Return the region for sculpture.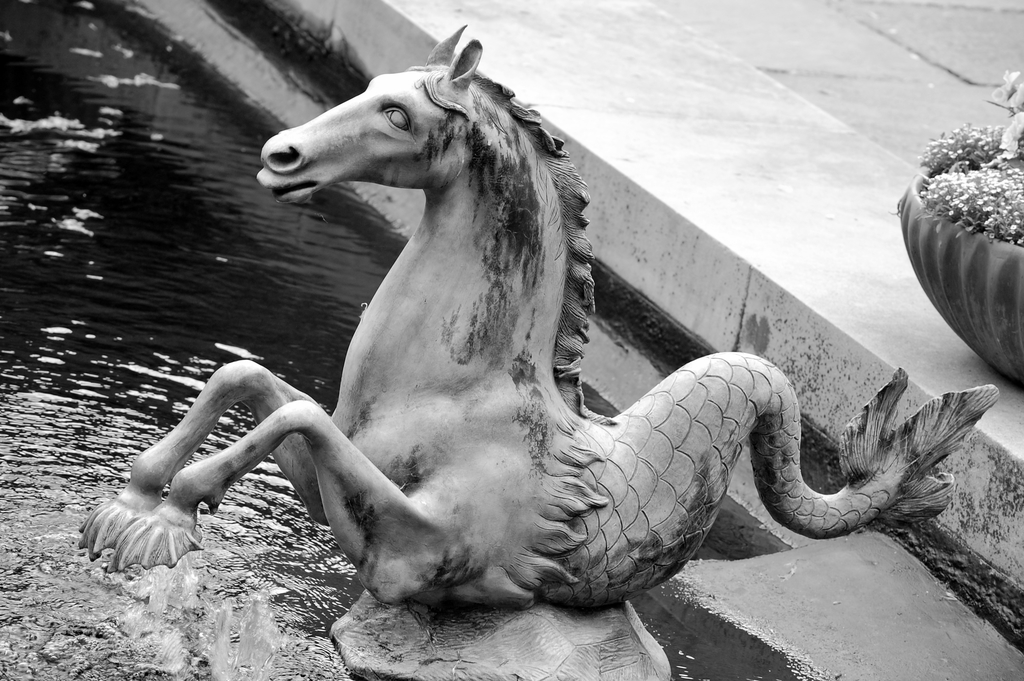
BBox(73, 15, 1005, 680).
